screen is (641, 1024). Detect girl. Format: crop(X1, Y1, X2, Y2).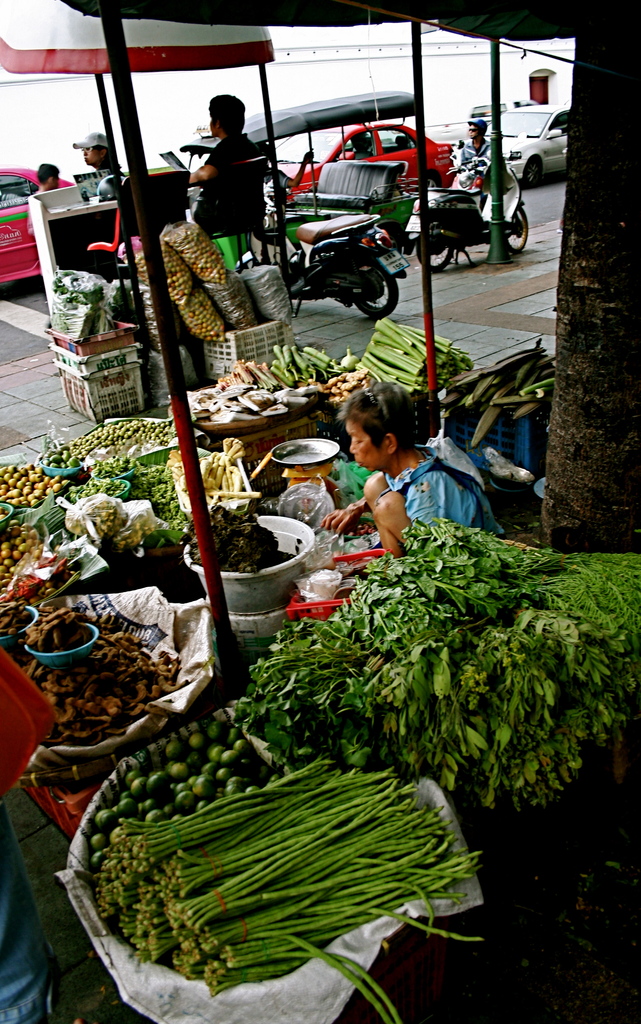
crop(69, 129, 114, 180).
